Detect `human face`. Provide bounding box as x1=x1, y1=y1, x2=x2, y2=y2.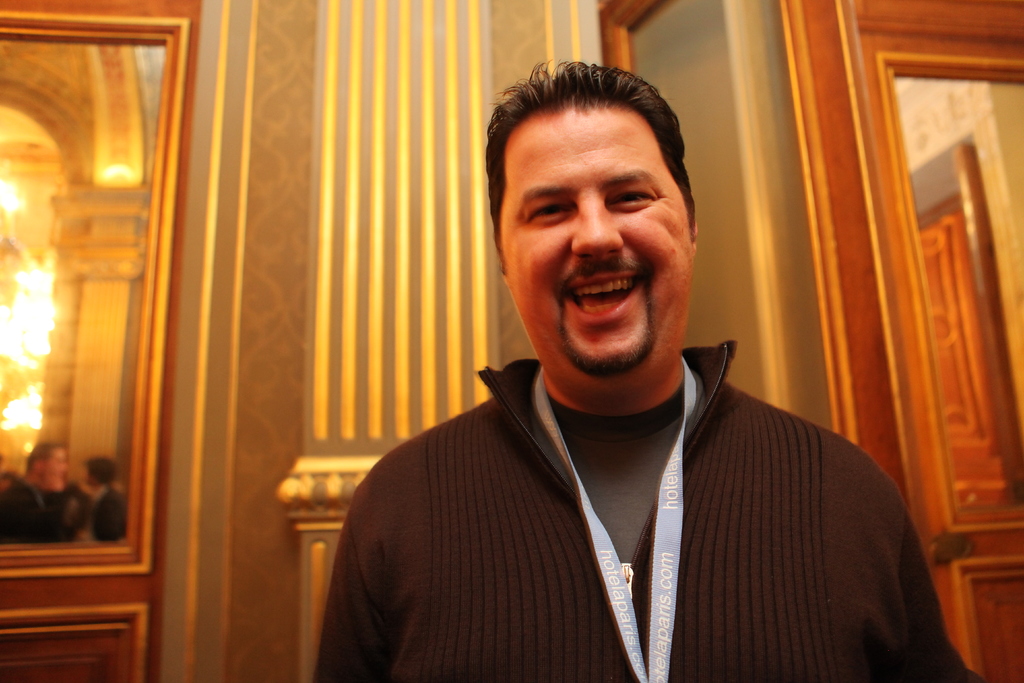
x1=495, y1=101, x2=694, y2=363.
